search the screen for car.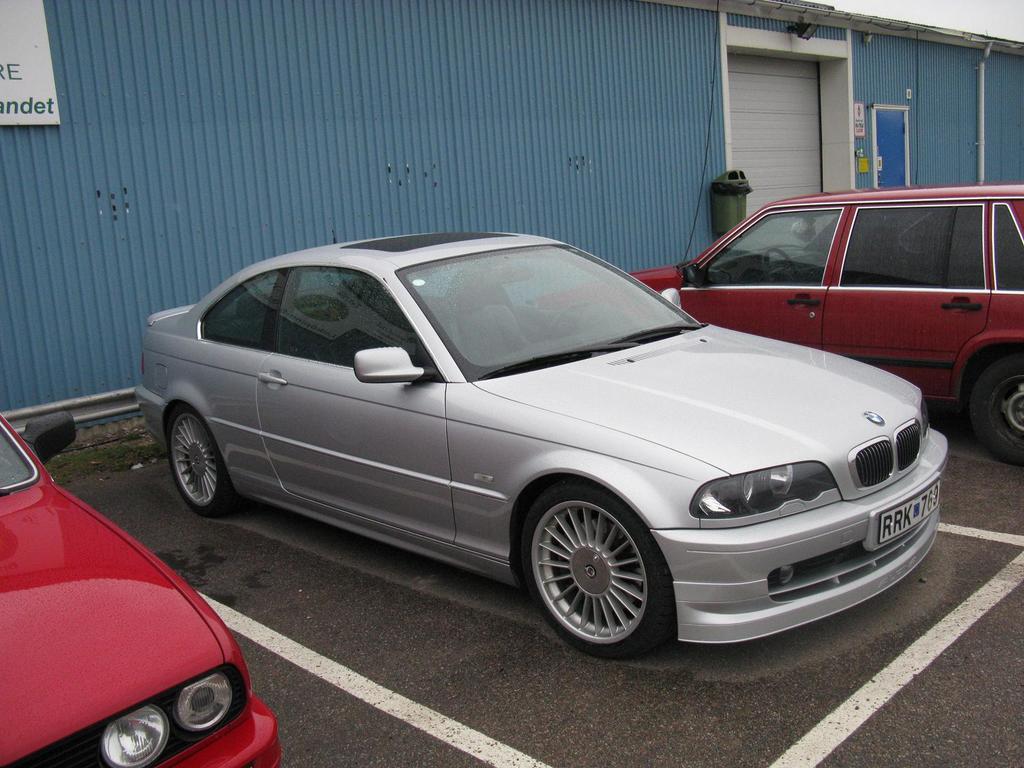
Found at locate(134, 241, 956, 659).
